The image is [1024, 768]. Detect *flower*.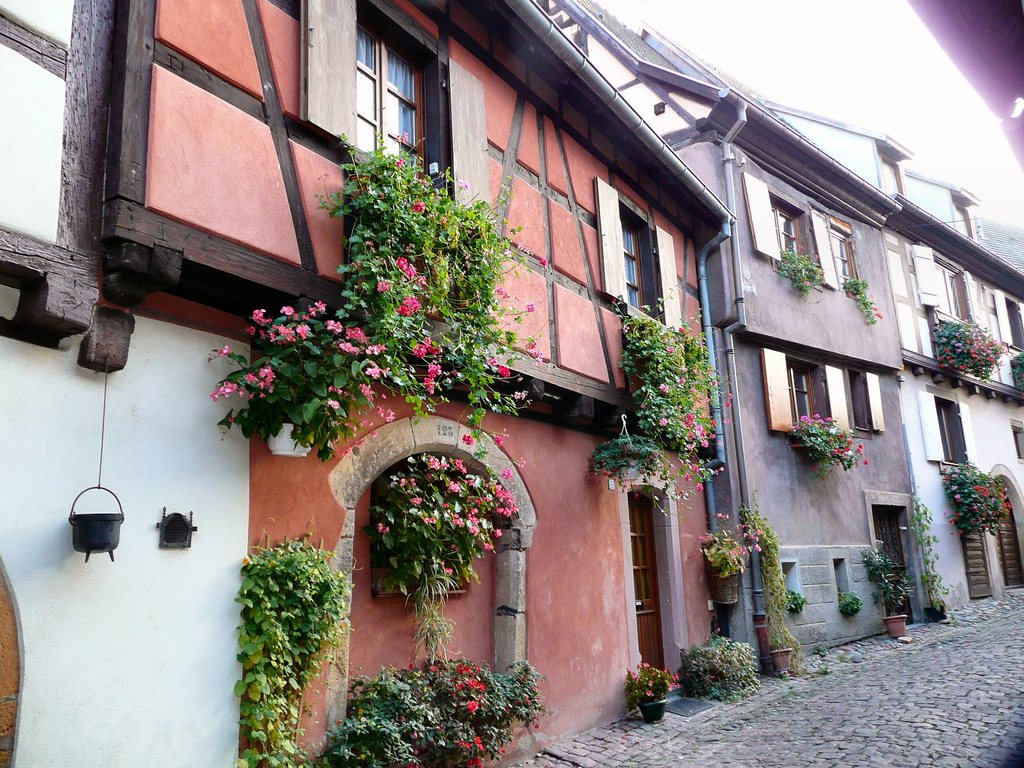
Detection: 463,431,472,447.
